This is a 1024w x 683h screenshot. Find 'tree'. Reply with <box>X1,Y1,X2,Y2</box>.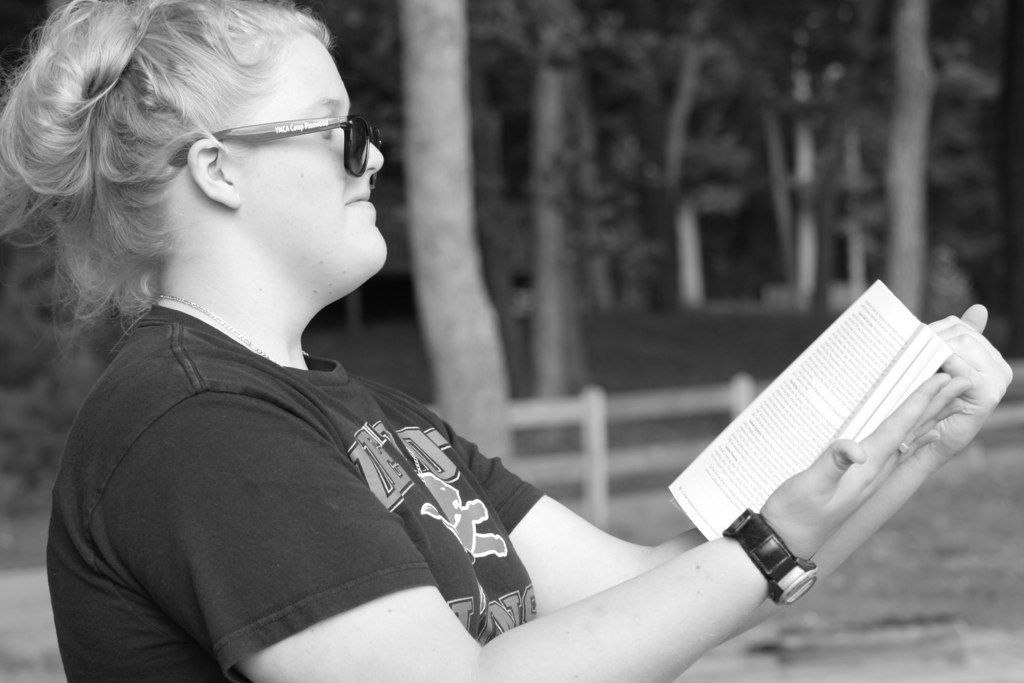
<box>605,0,739,308</box>.
